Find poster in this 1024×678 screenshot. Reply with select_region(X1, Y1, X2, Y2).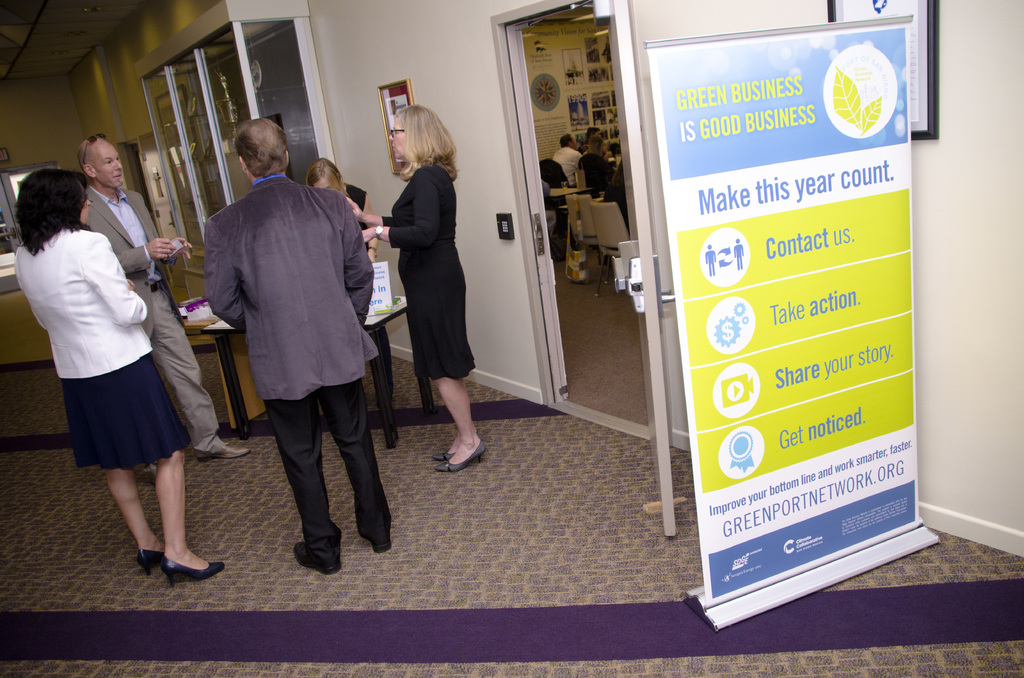
select_region(525, 28, 619, 160).
